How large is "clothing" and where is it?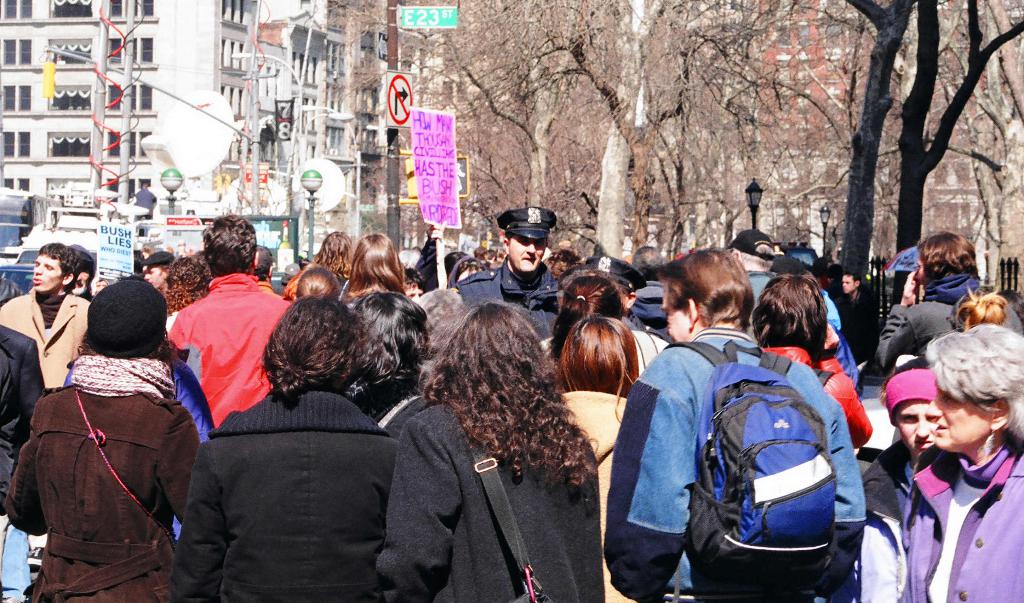
Bounding box: 0 280 90 390.
